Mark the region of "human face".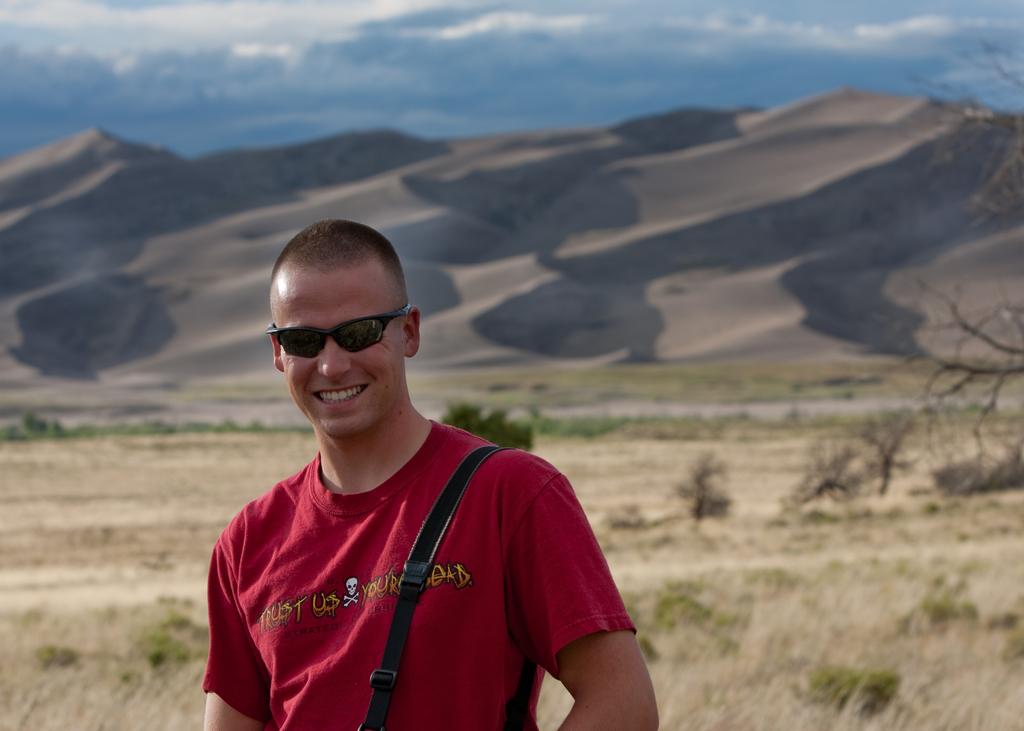
Region: <box>280,280,394,433</box>.
